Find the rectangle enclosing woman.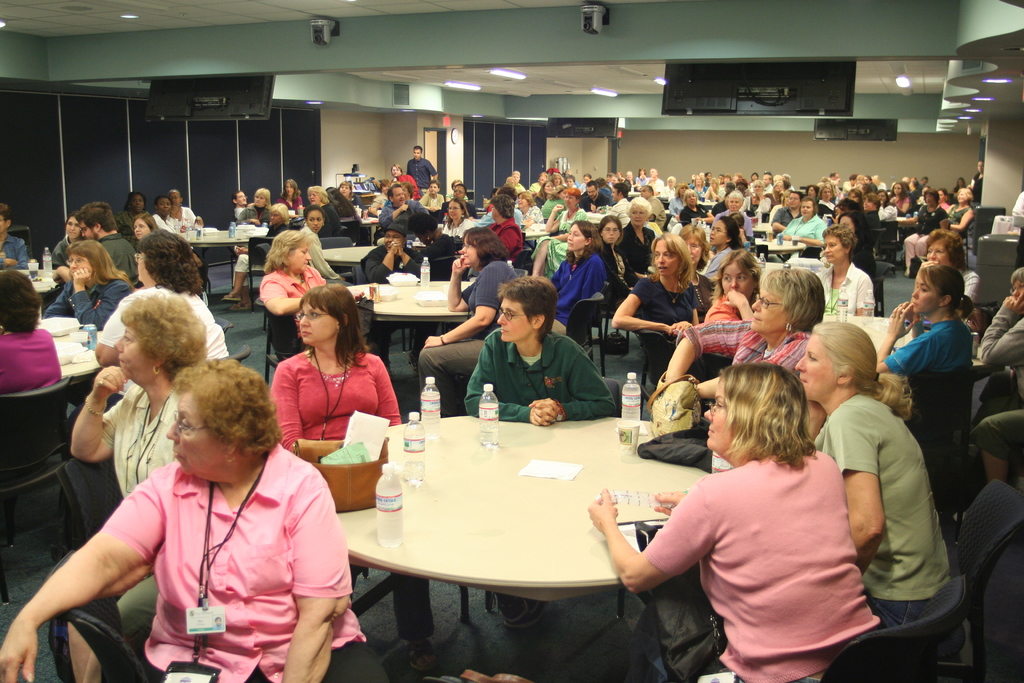
box(0, 263, 61, 545).
